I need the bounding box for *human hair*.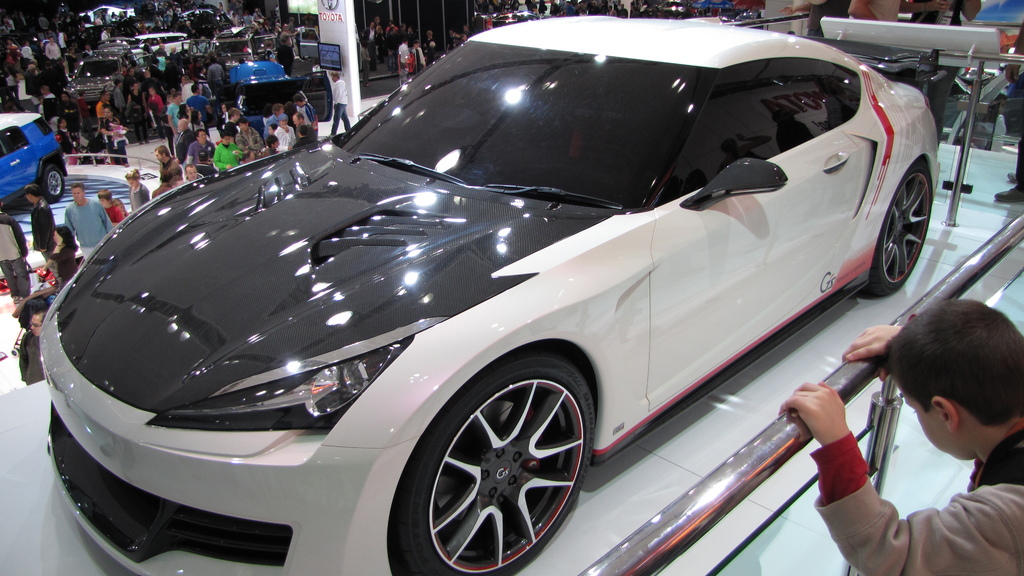
Here it is: [198,126,207,138].
